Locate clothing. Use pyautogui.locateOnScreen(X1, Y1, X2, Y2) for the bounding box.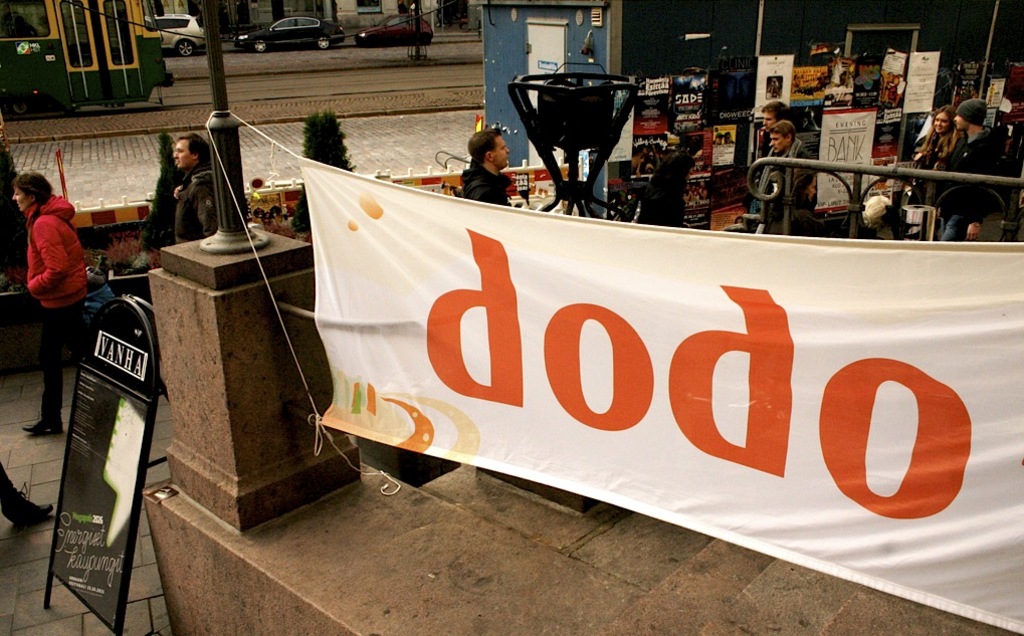
pyautogui.locateOnScreen(919, 130, 960, 181).
